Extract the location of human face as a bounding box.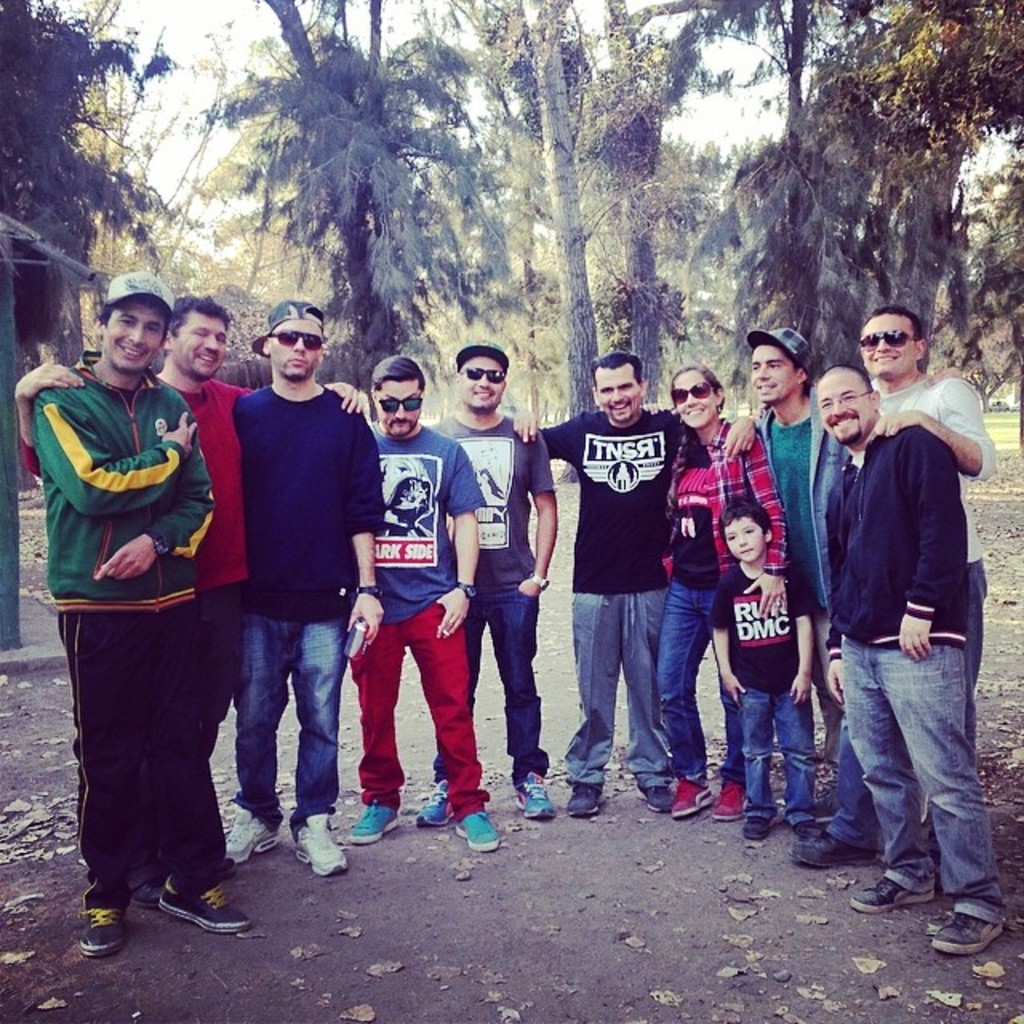
730, 512, 760, 560.
